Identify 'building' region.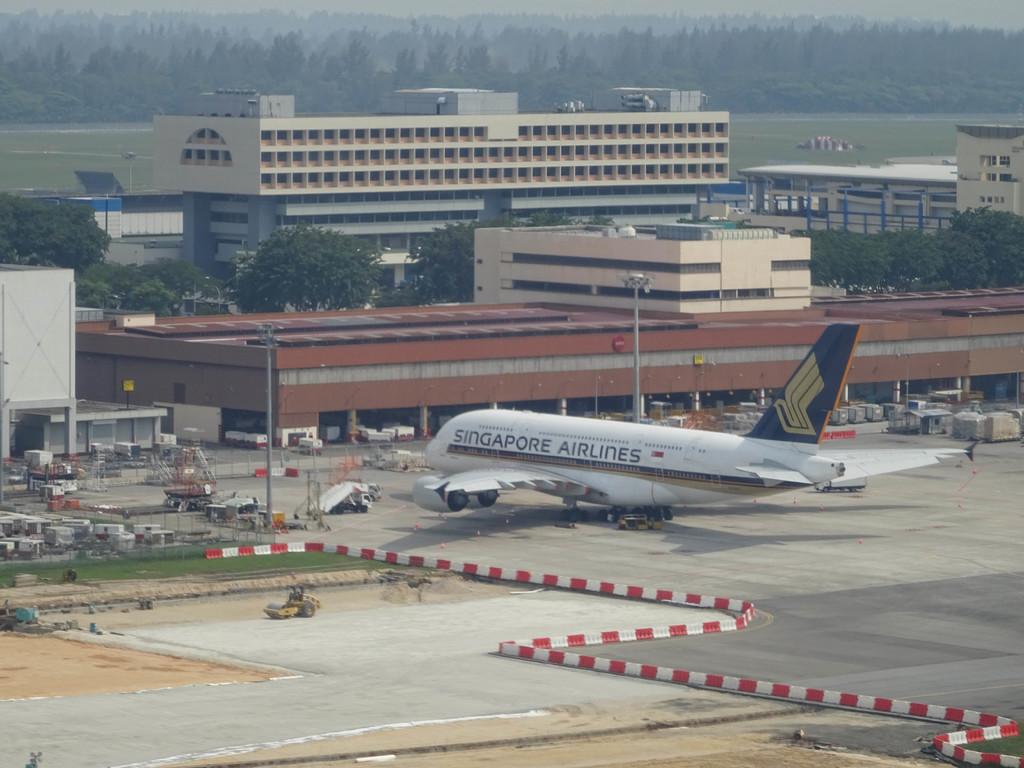
Region: locate(955, 121, 1023, 225).
